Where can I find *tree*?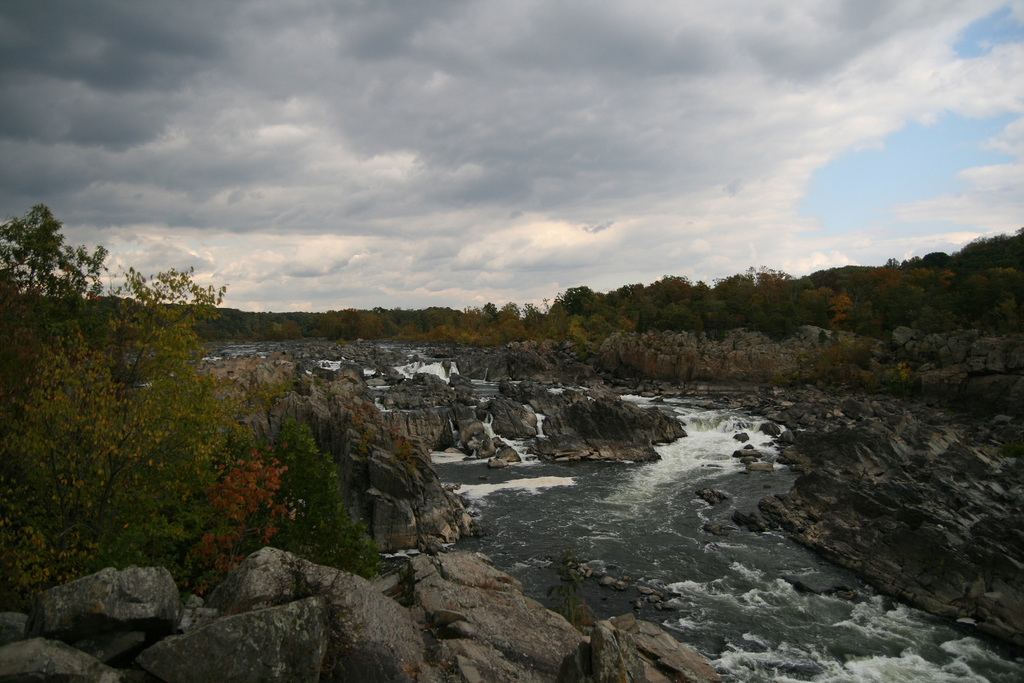
You can find it at x1=664, y1=283, x2=719, y2=325.
